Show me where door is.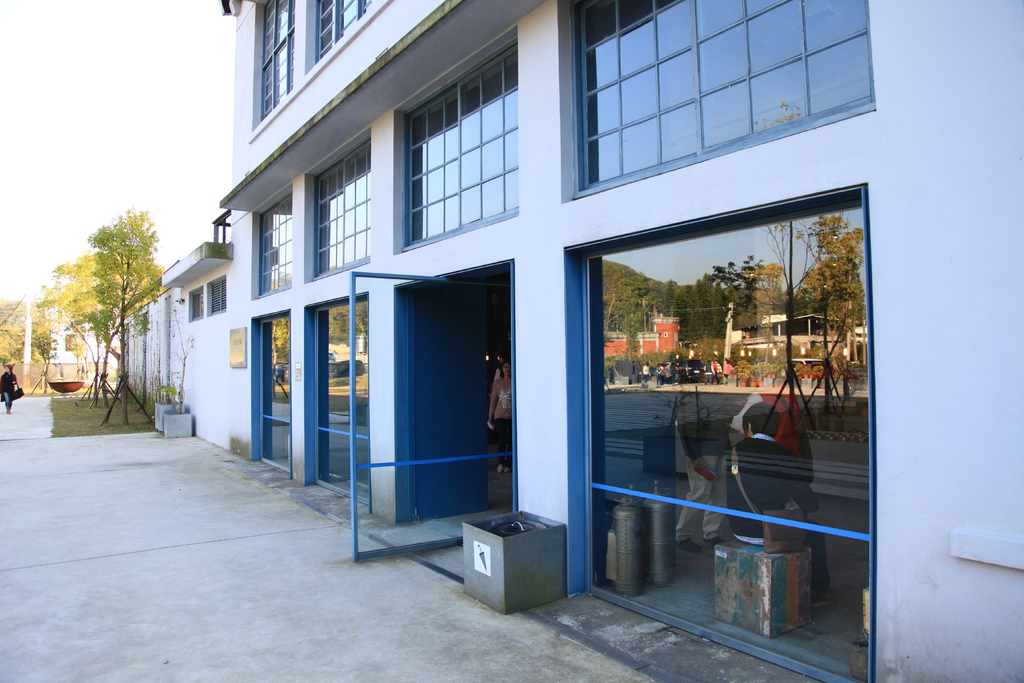
door is at x1=369, y1=270, x2=513, y2=536.
